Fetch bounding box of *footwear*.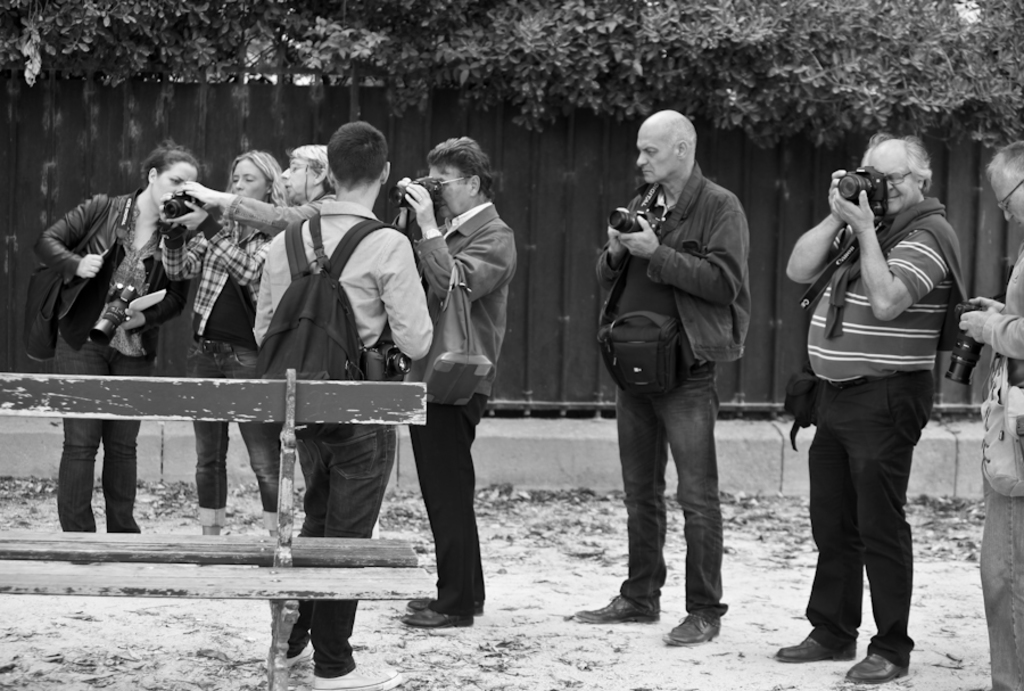
Bbox: detection(567, 595, 659, 623).
